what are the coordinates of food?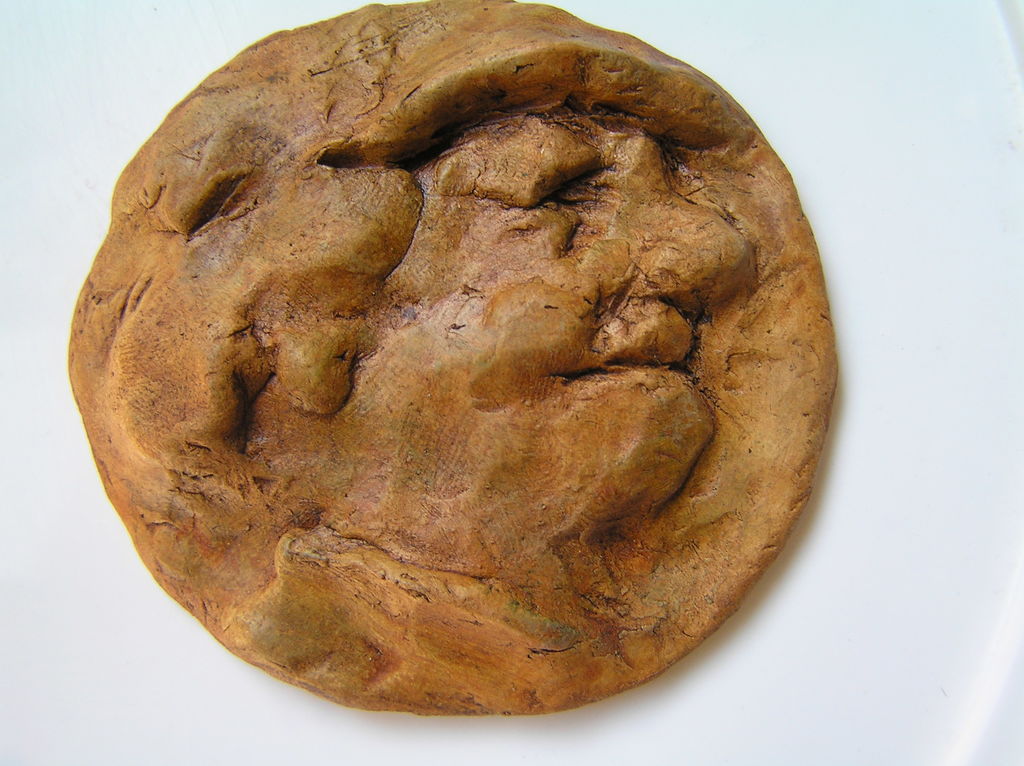
<bbox>68, 0, 840, 719</bbox>.
